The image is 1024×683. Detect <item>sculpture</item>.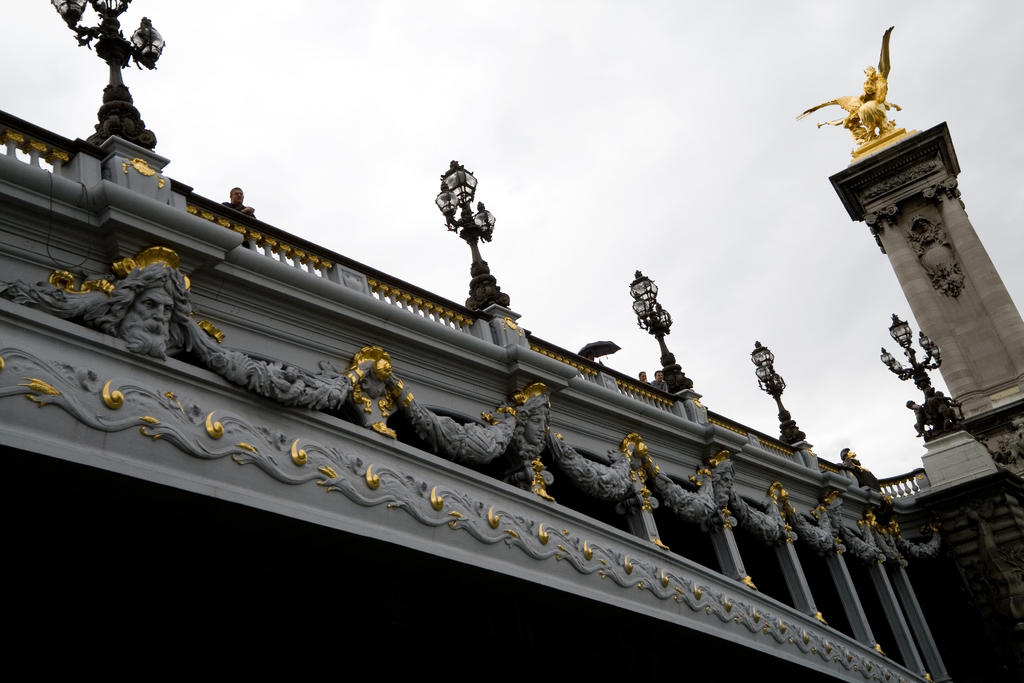
Detection: (334,371,637,525).
